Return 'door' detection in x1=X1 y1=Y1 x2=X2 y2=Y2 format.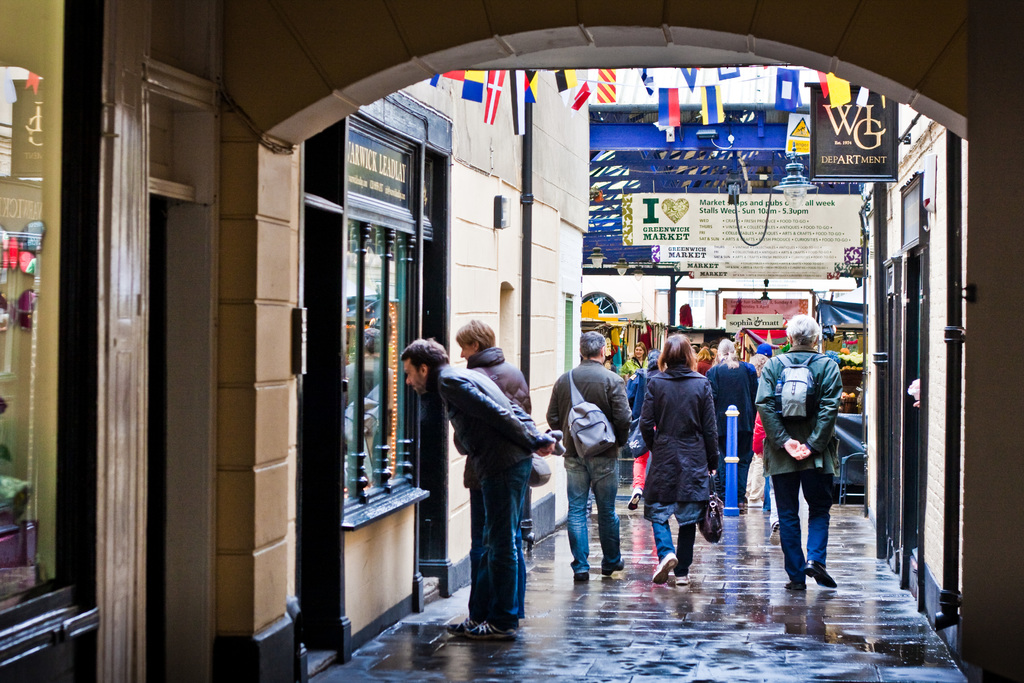
x1=417 y1=147 x2=456 y2=595.
